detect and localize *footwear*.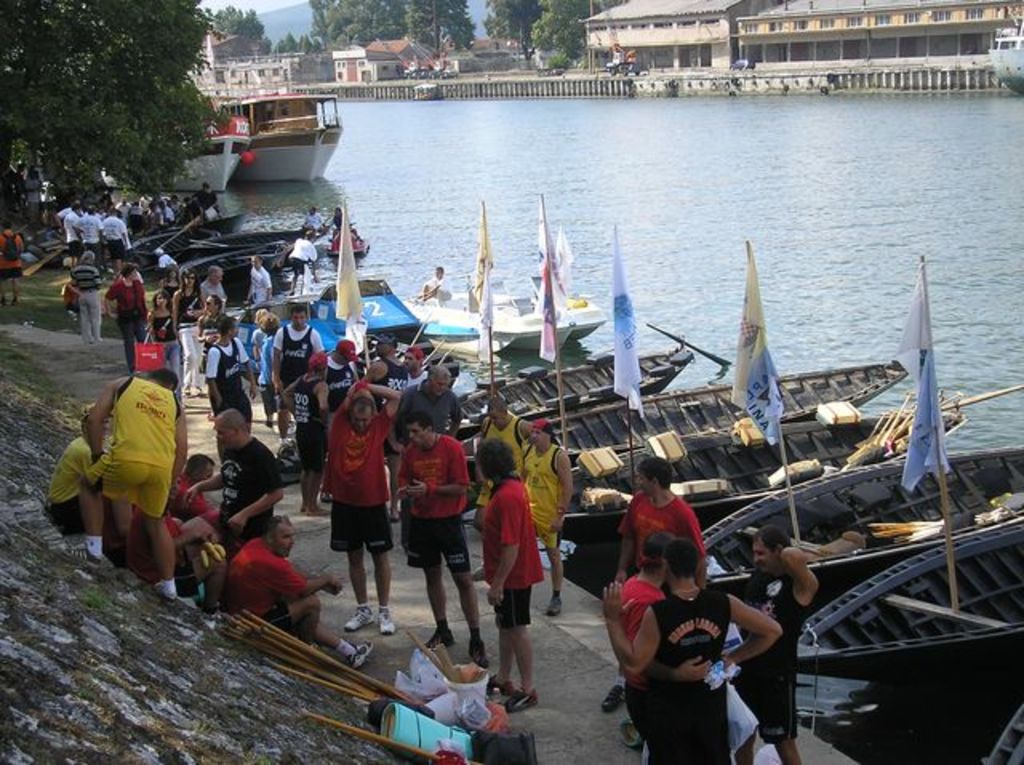
Localized at 469/560/490/579.
